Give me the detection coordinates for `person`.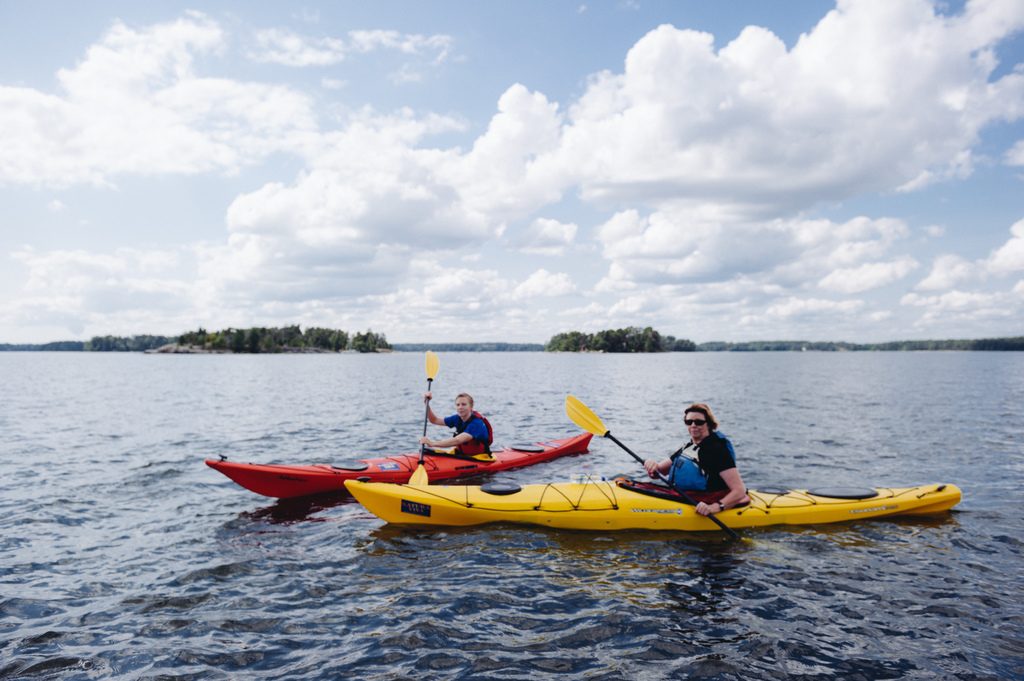
<region>419, 392, 494, 458</region>.
